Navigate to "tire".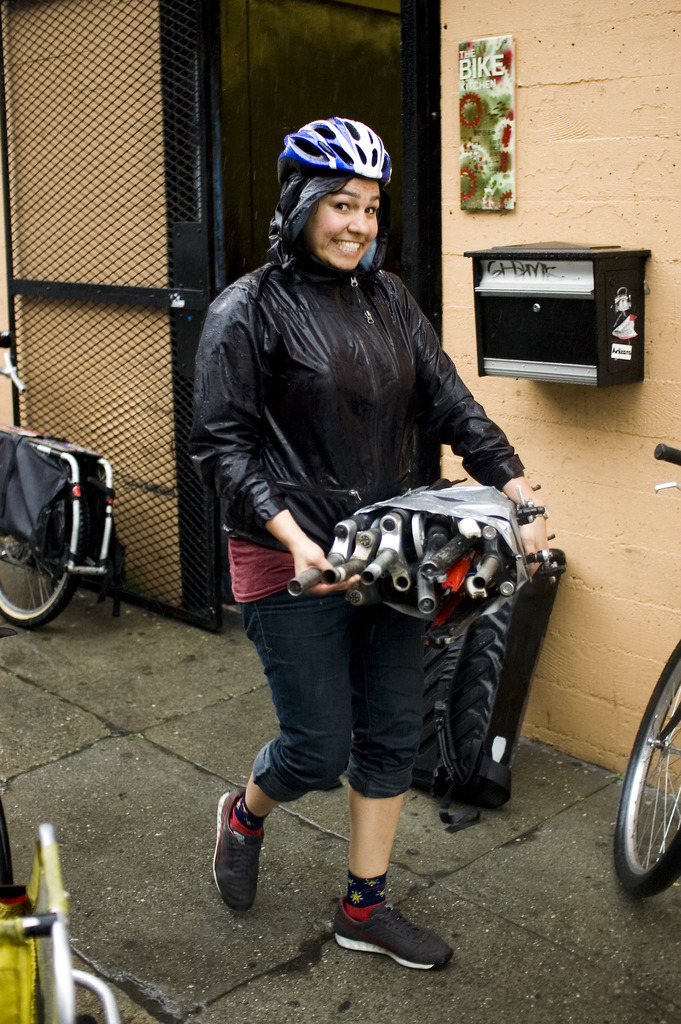
Navigation target: 616,645,680,899.
